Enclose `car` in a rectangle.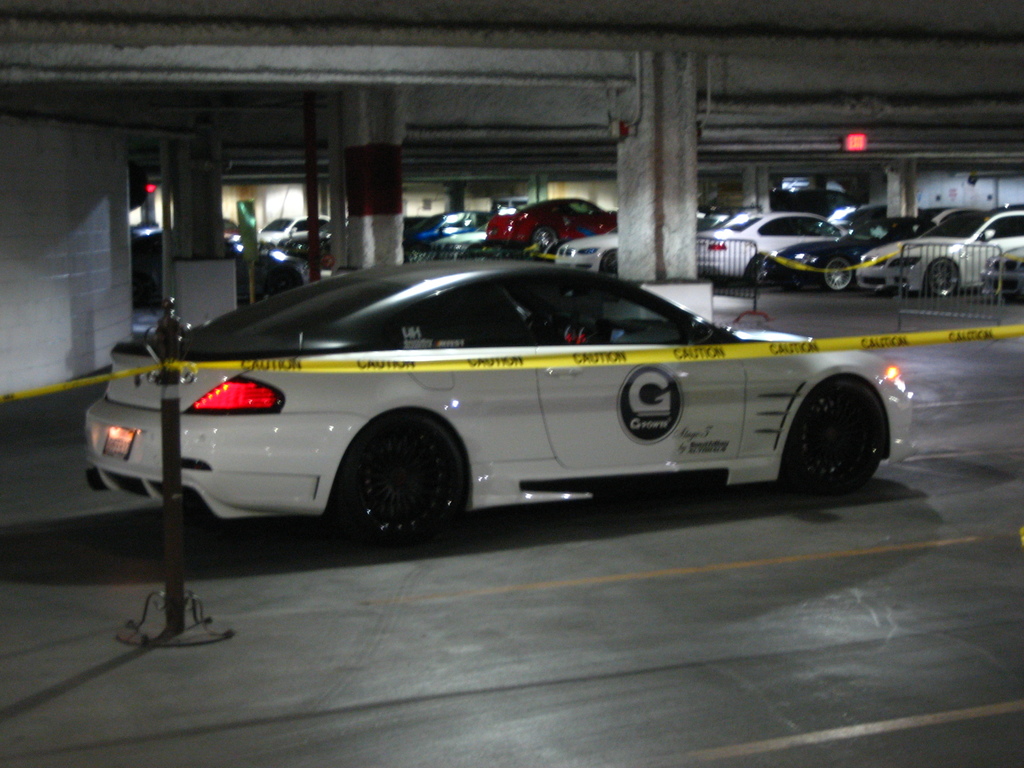
box=[97, 239, 884, 559].
